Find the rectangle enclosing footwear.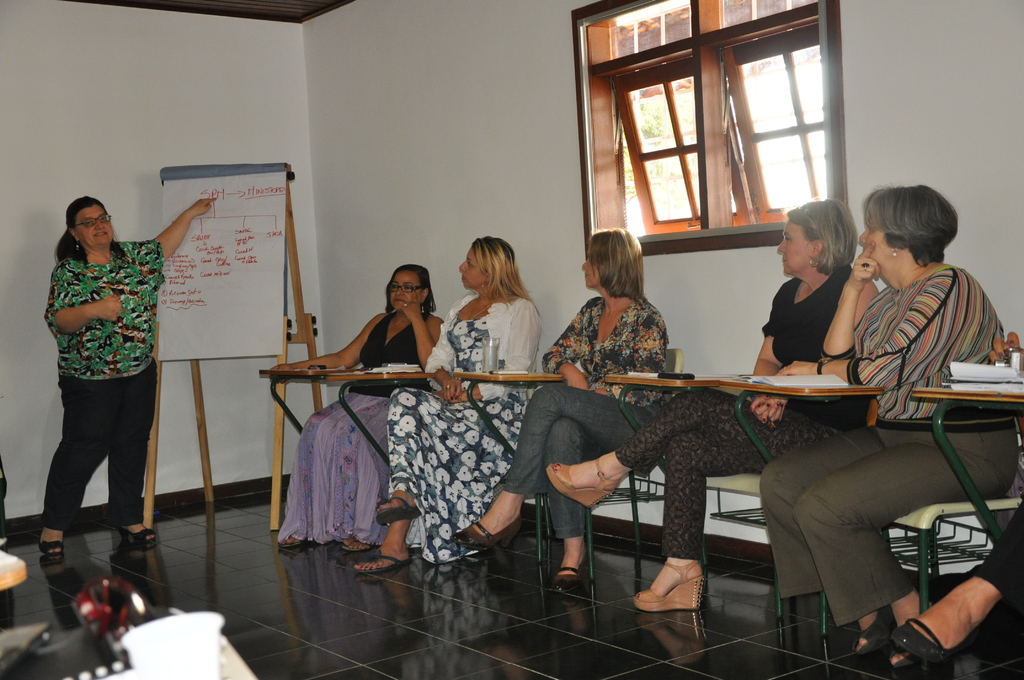
(left=633, top=560, right=706, bottom=611).
